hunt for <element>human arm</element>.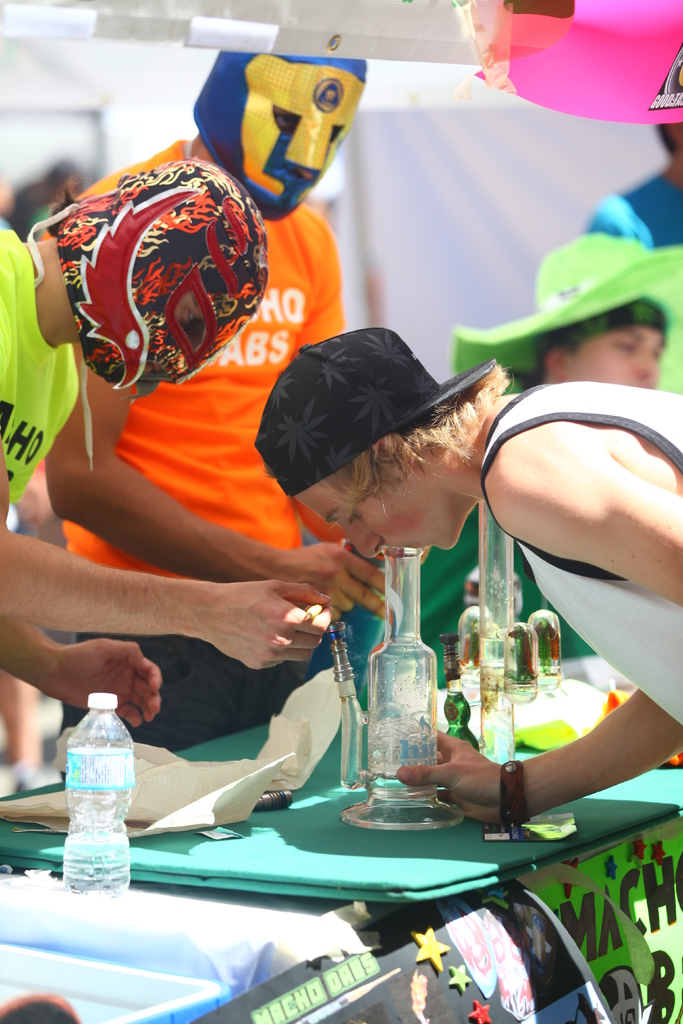
Hunted down at Rect(0, 314, 333, 672).
